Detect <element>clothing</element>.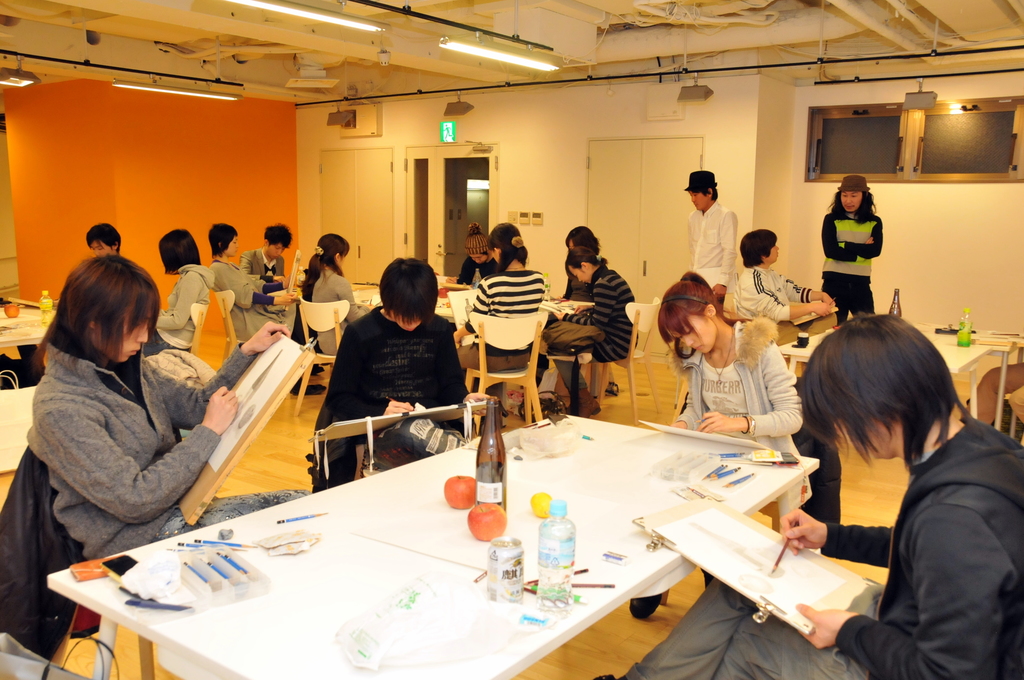
Detected at 681, 321, 813, 459.
